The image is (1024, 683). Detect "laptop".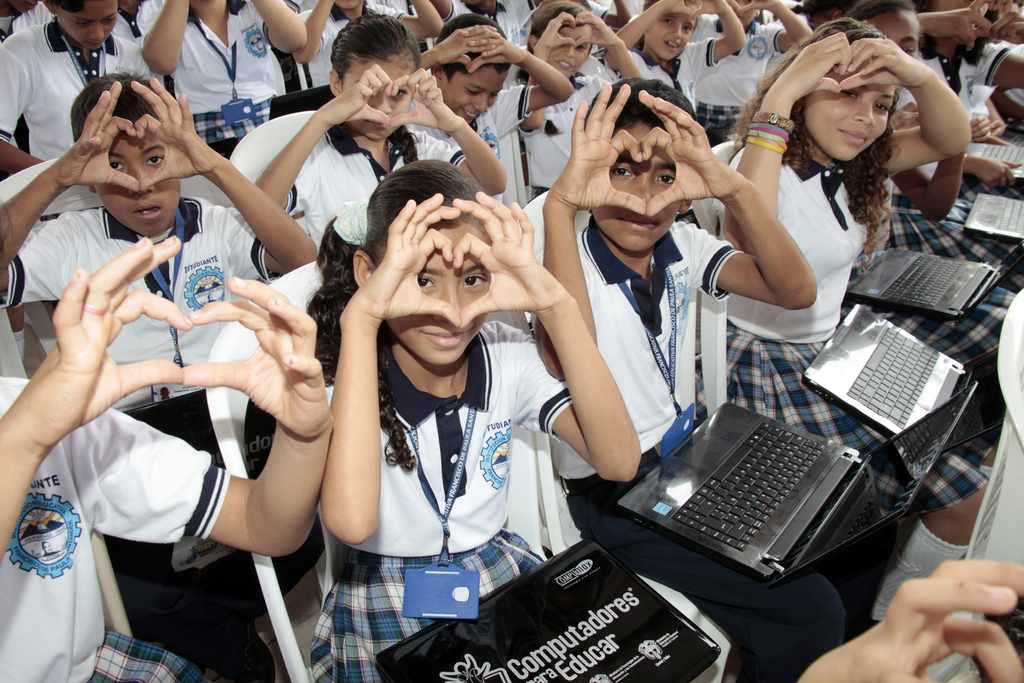
Detection: select_region(373, 541, 719, 682).
